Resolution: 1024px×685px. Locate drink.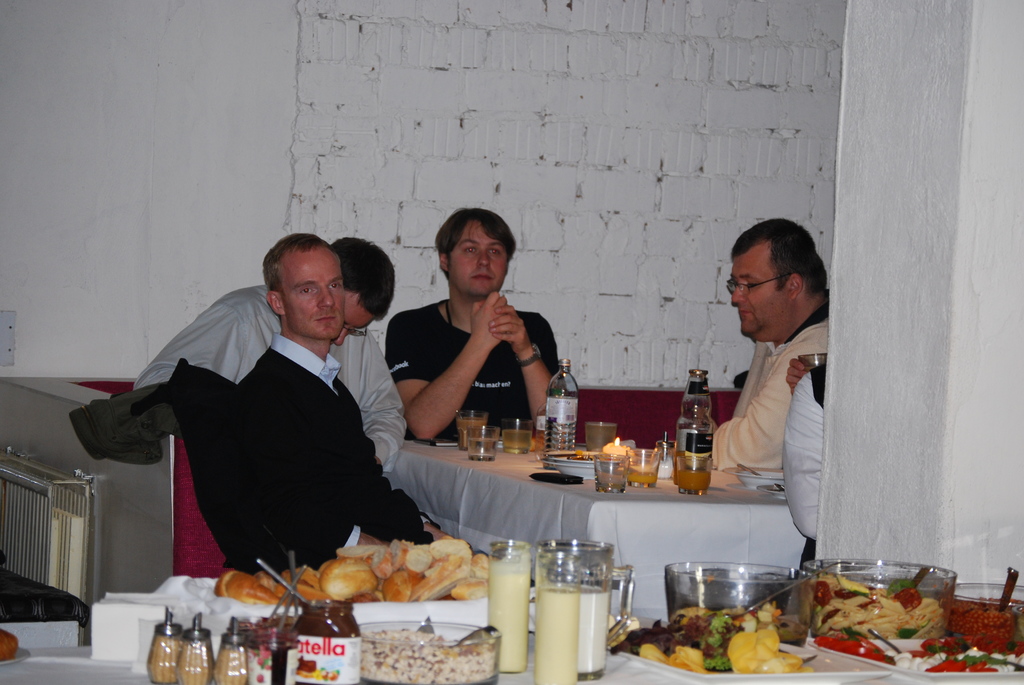
pyautogui.locateOnScreen(543, 391, 582, 464).
